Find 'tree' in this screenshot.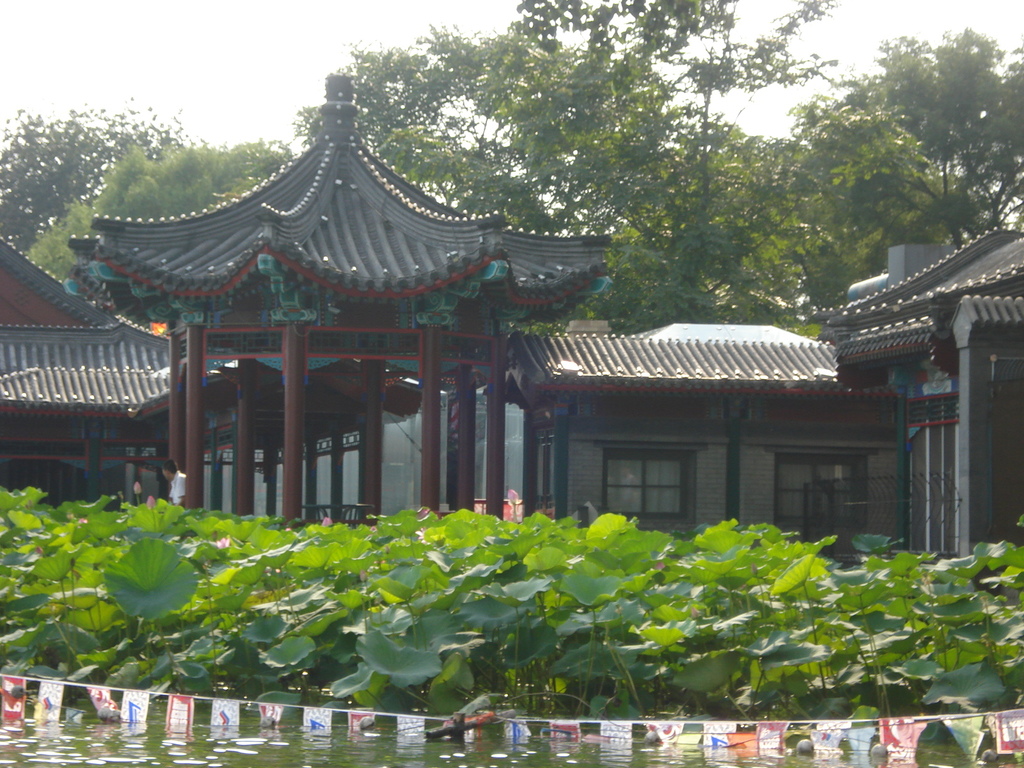
The bounding box for 'tree' is x1=291 y1=46 x2=556 y2=230.
